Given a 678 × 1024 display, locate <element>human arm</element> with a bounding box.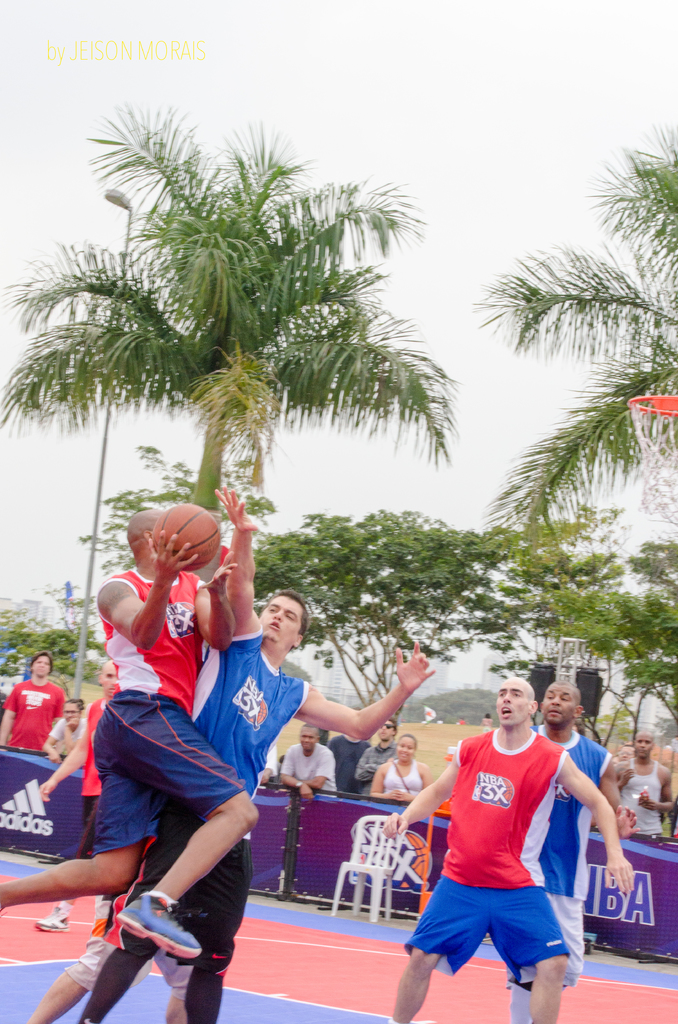
Located: left=382, top=769, right=435, bottom=805.
